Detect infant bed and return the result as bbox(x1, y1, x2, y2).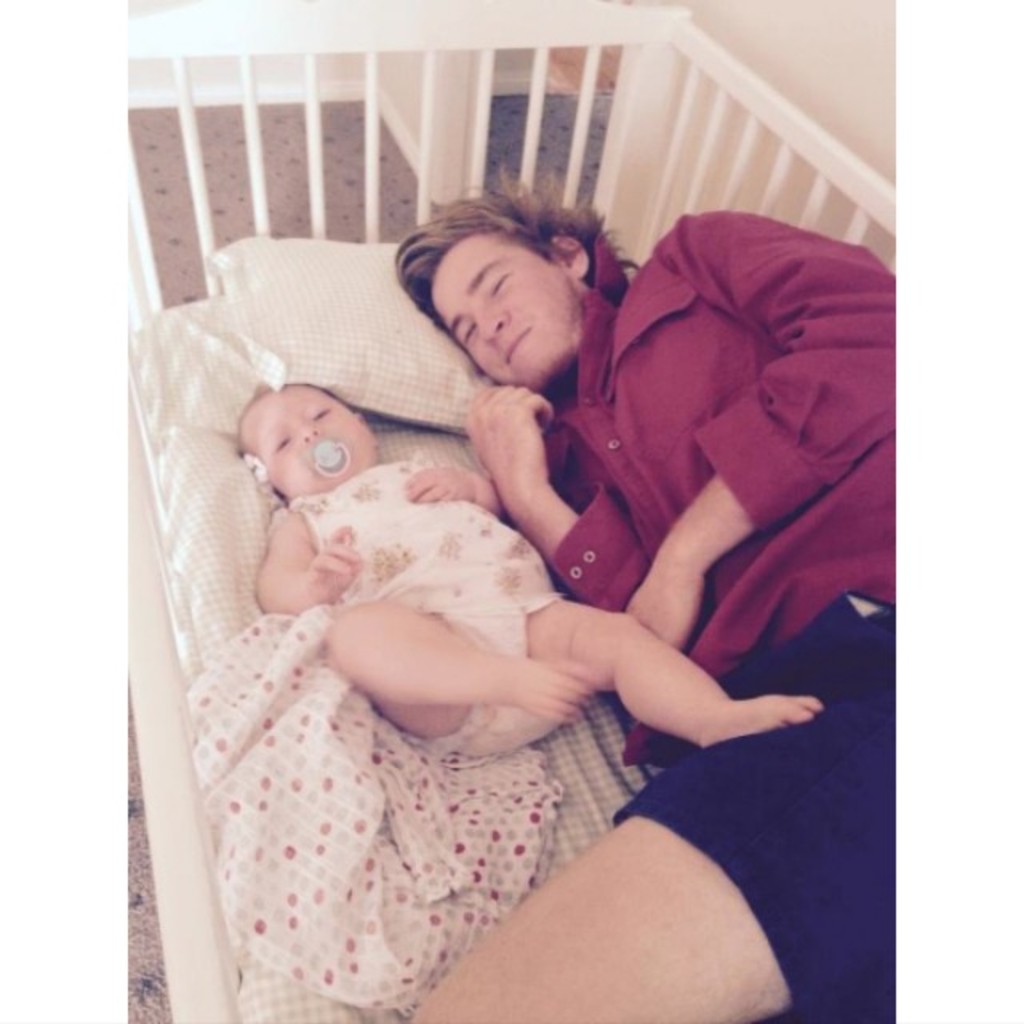
bbox(128, 0, 901, 1022).
